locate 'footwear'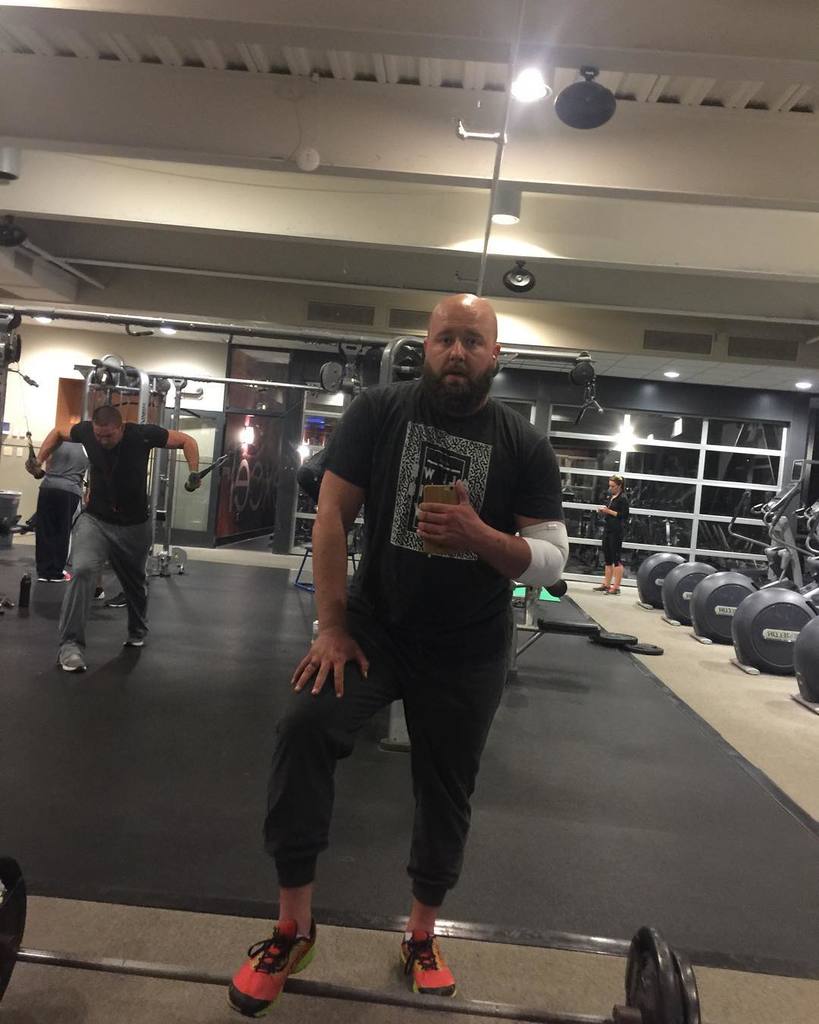
Rect(591, 578, 605, 592)
